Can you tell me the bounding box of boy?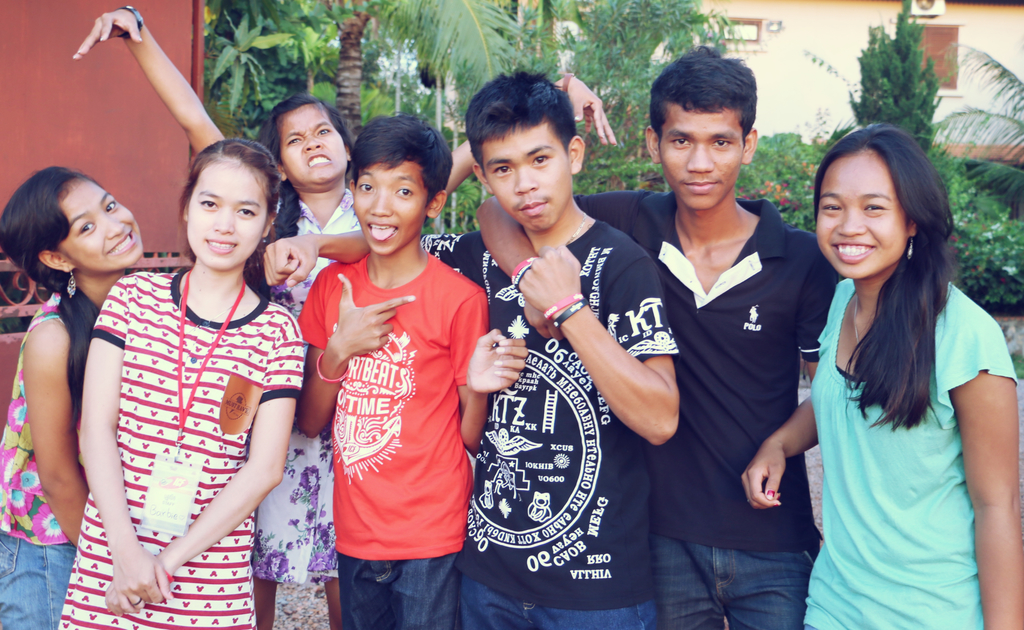
{"x1": 263, "y1": 73, "x2": 683, "y2": 629}.
